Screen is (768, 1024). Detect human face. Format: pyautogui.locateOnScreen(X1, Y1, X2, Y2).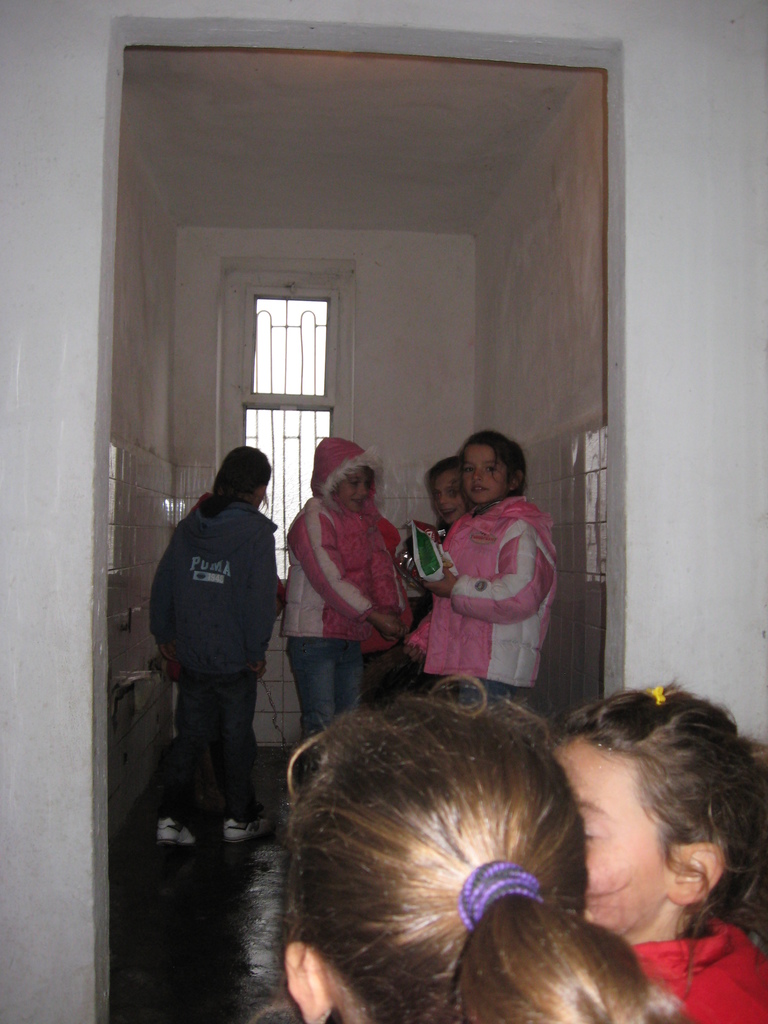
pyautogui.locateOnScreen(341, 475, 373, 504).
